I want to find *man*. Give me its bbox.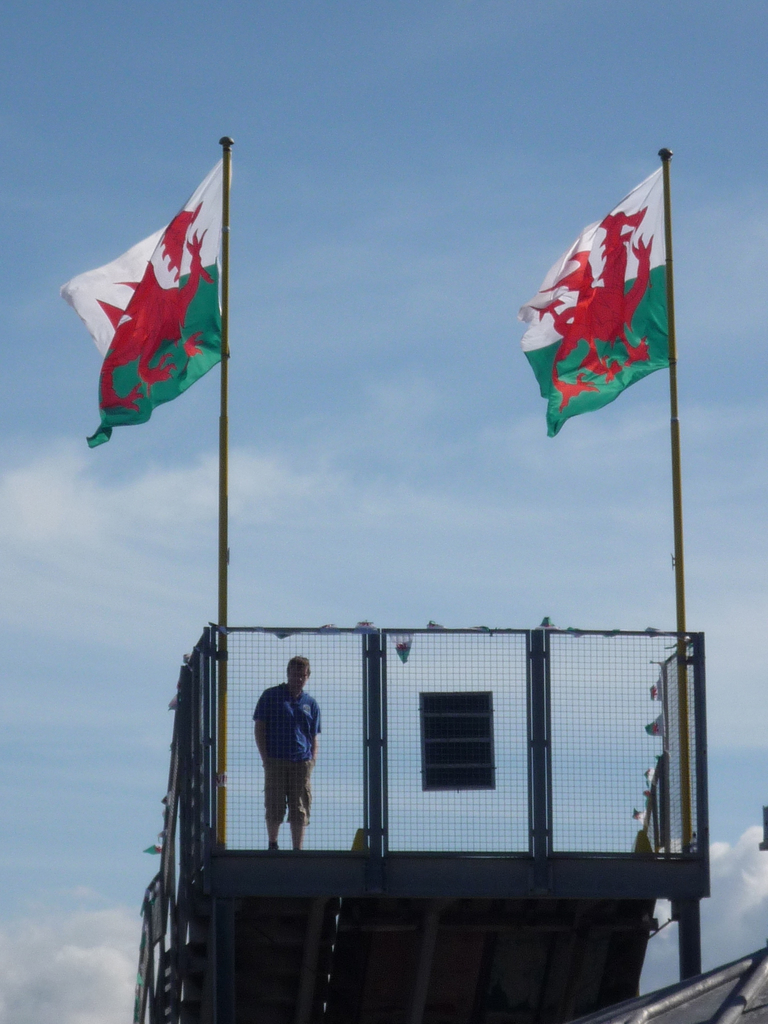
BBox(250, 651, 336, 859).
